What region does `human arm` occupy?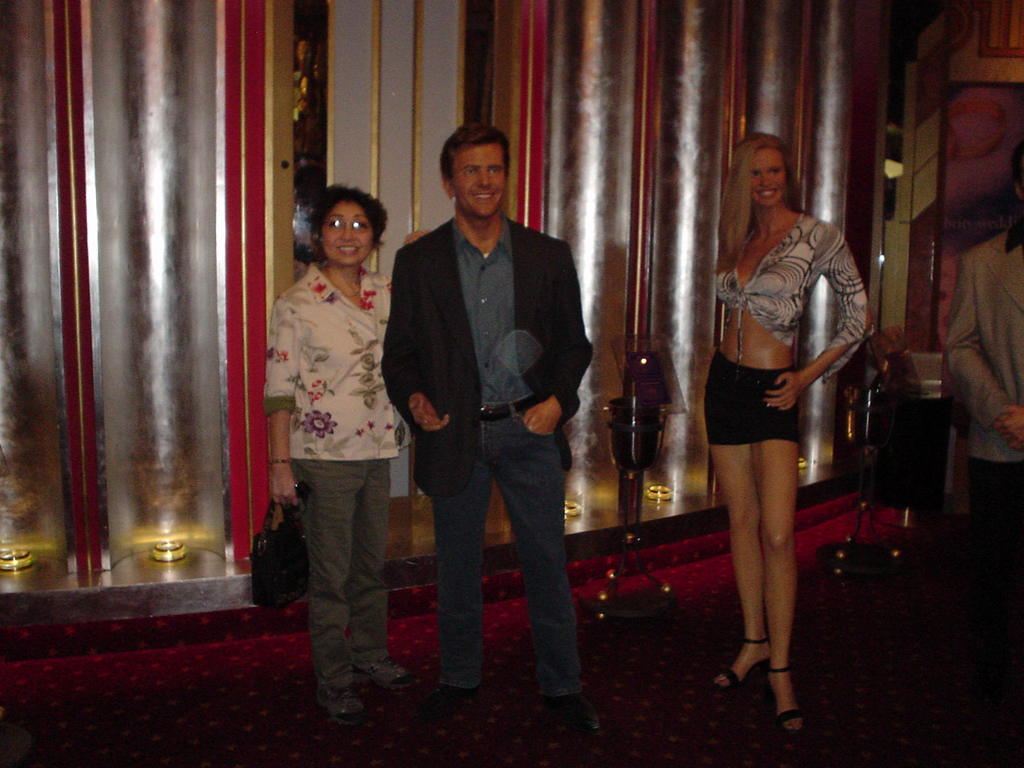
[257,299,305,509].
